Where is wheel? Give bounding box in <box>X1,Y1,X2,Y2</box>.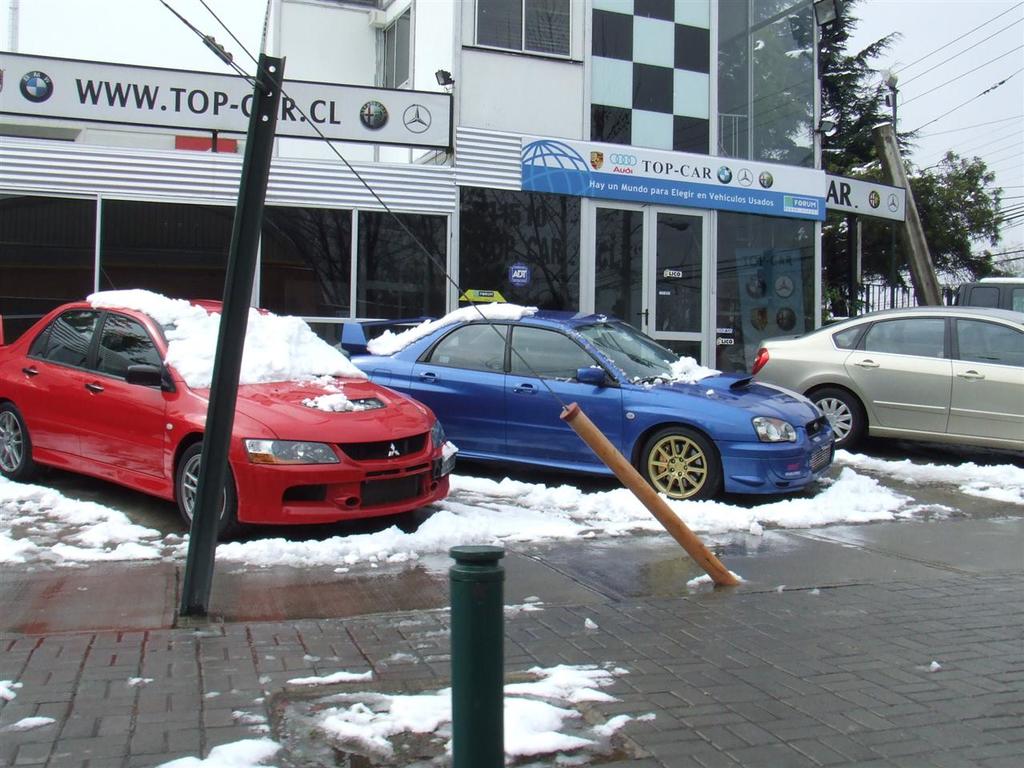
<box>166,432,237,534</box>.
